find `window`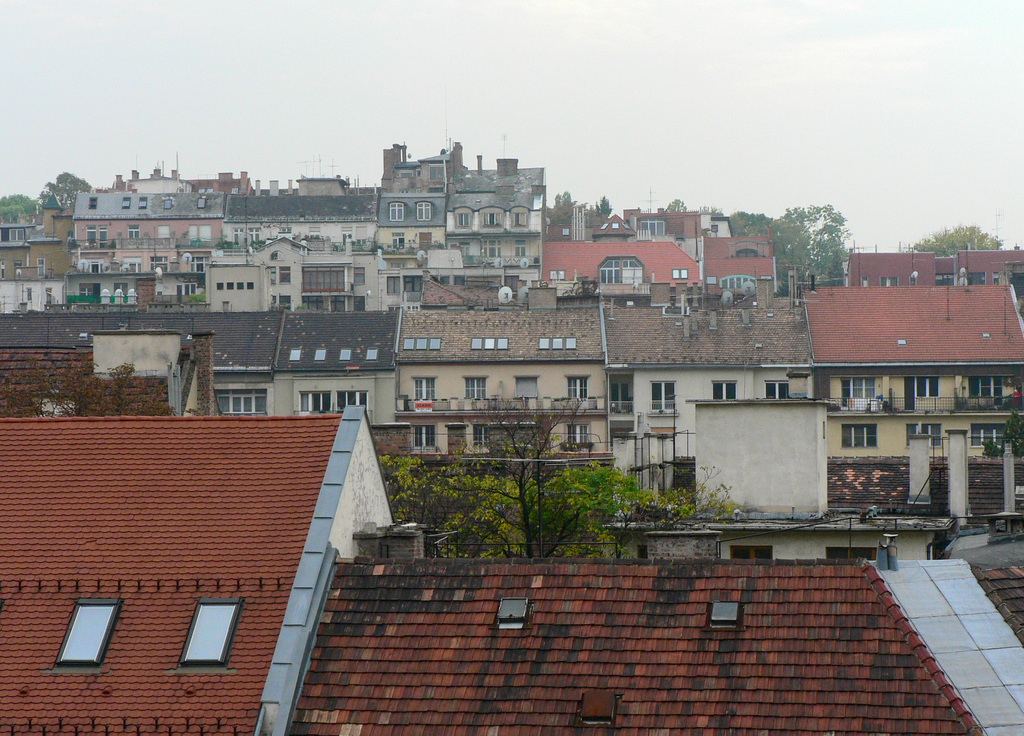
box=[514, 375, 539, 399]
